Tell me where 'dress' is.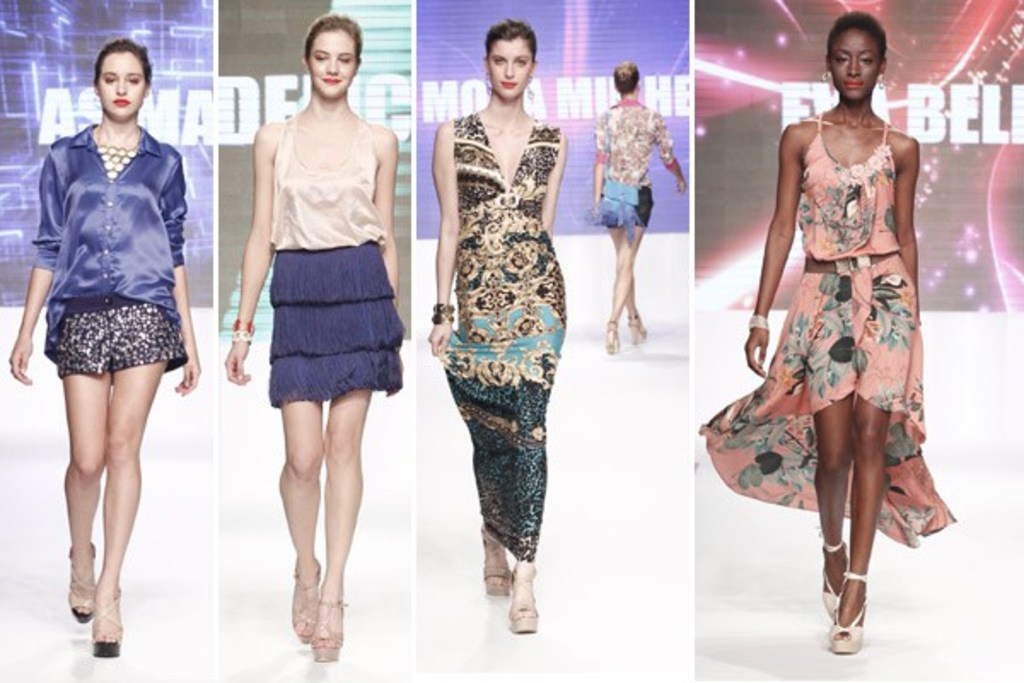
'dress' is at Rect(268, 113, 404, 406).
